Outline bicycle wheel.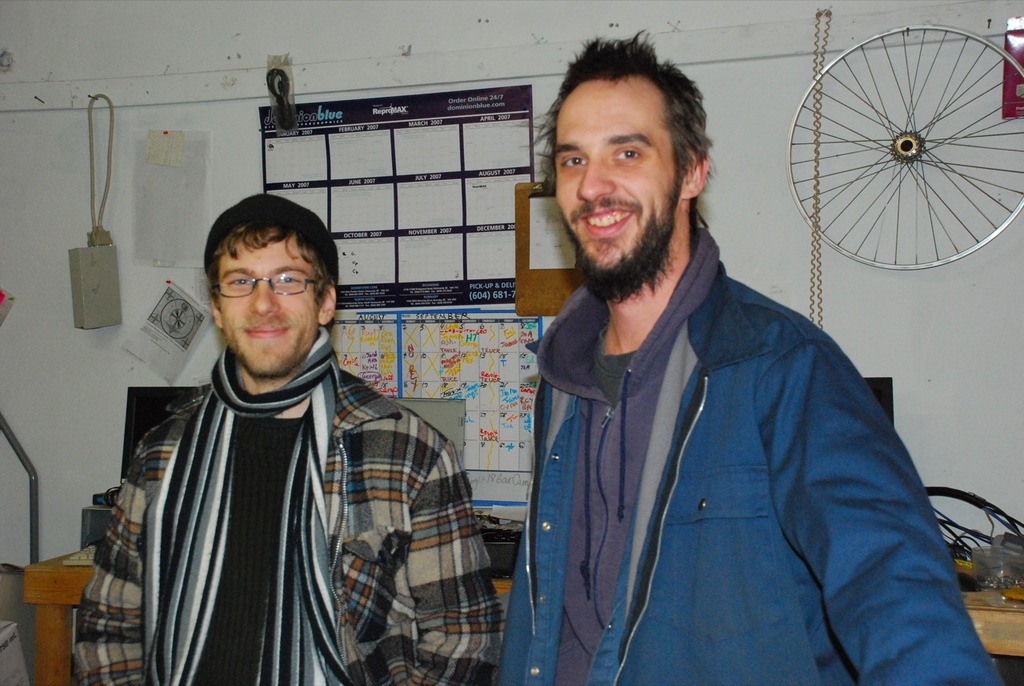
Outline: x1=787, y1=23, x2=1023, y2=267.
